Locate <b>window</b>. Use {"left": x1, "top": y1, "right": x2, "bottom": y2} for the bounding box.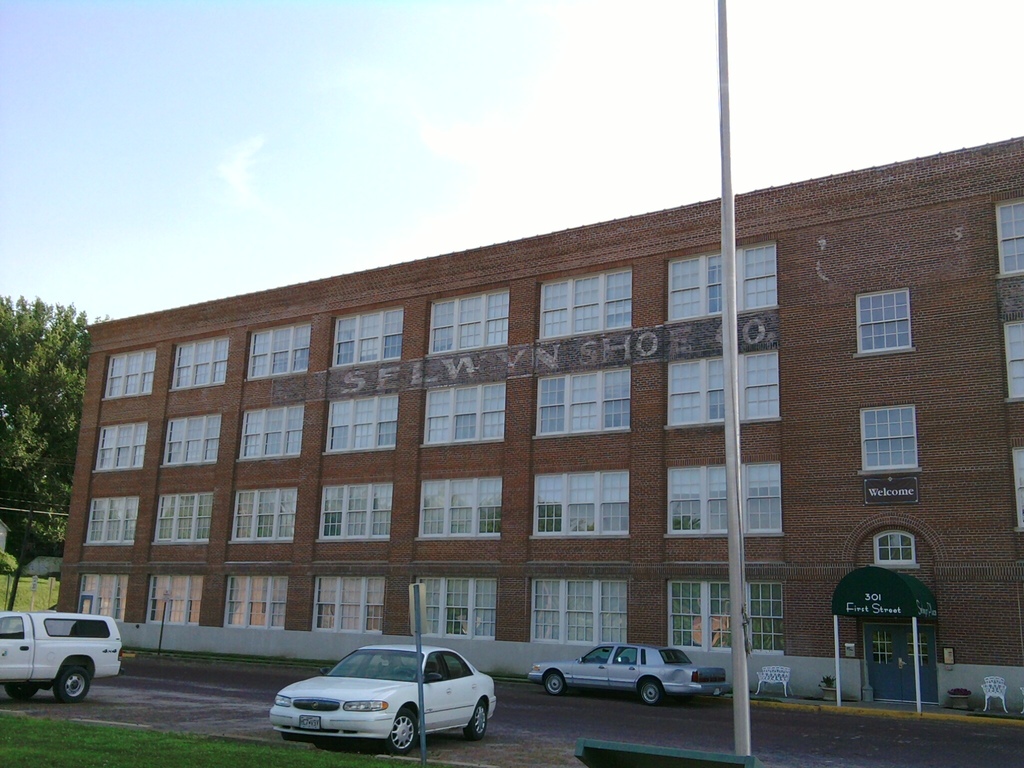
{"left": 94, "top": 422, "right": 148, "bottom": 470}.
